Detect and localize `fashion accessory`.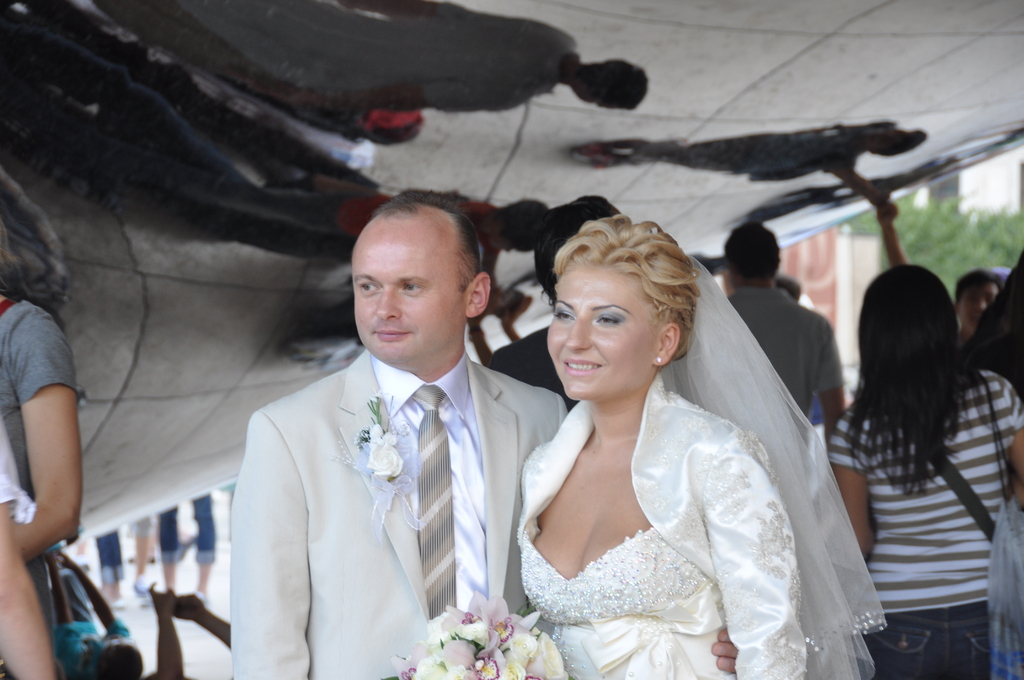
Localized at rect(980, 362, 1023, 679).
